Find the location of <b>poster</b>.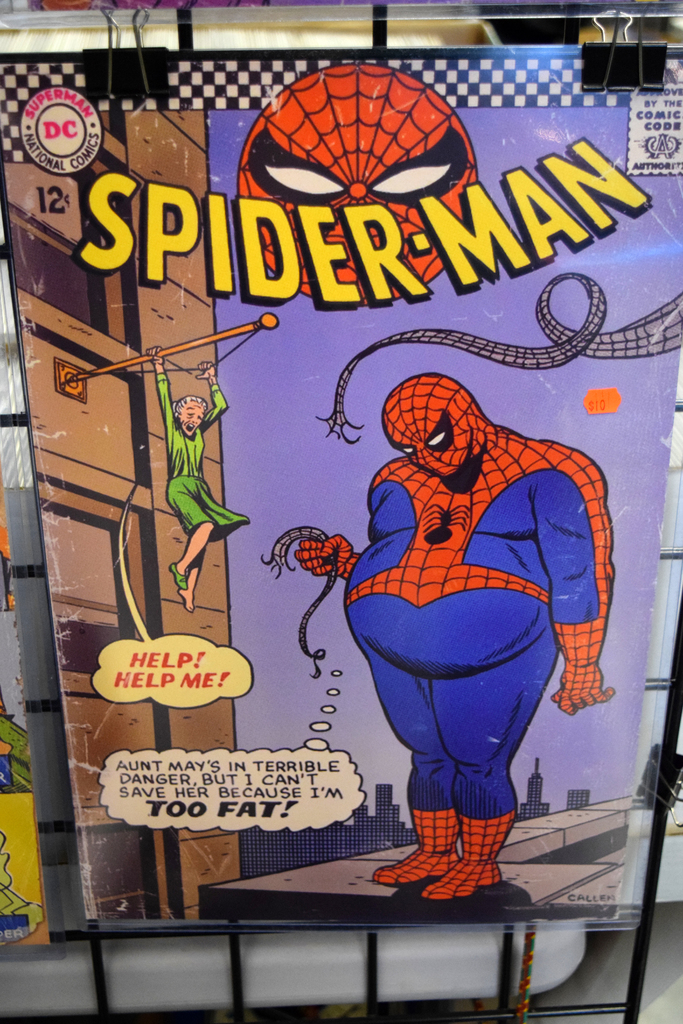
Location: left=0, top=49, right=682, bottom=924.
